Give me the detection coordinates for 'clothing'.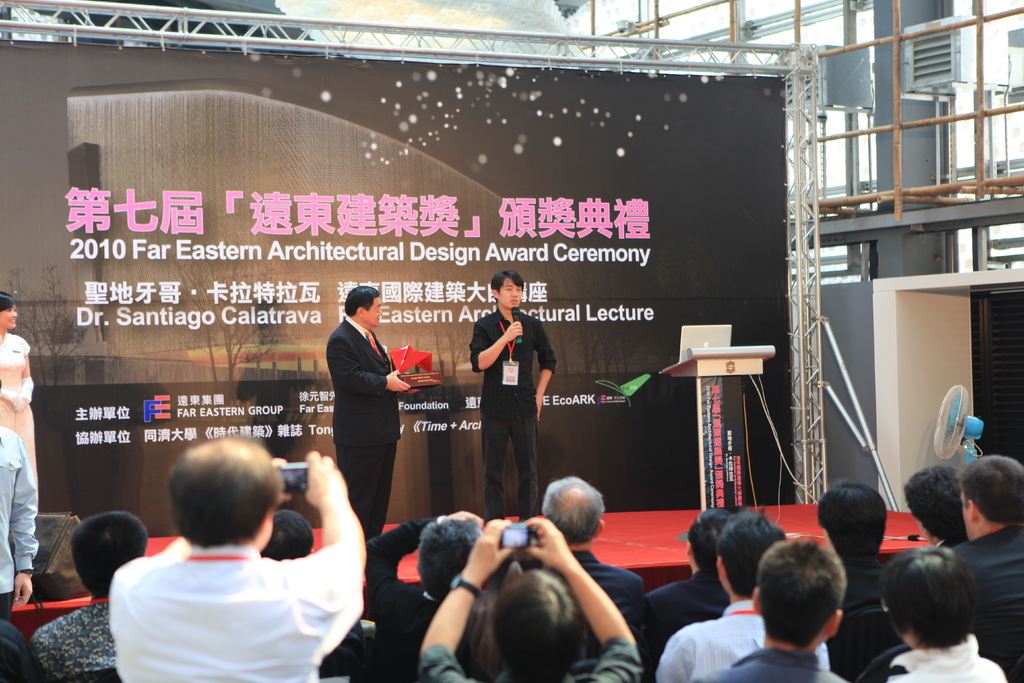
box=[99, 520, 349, 673].
